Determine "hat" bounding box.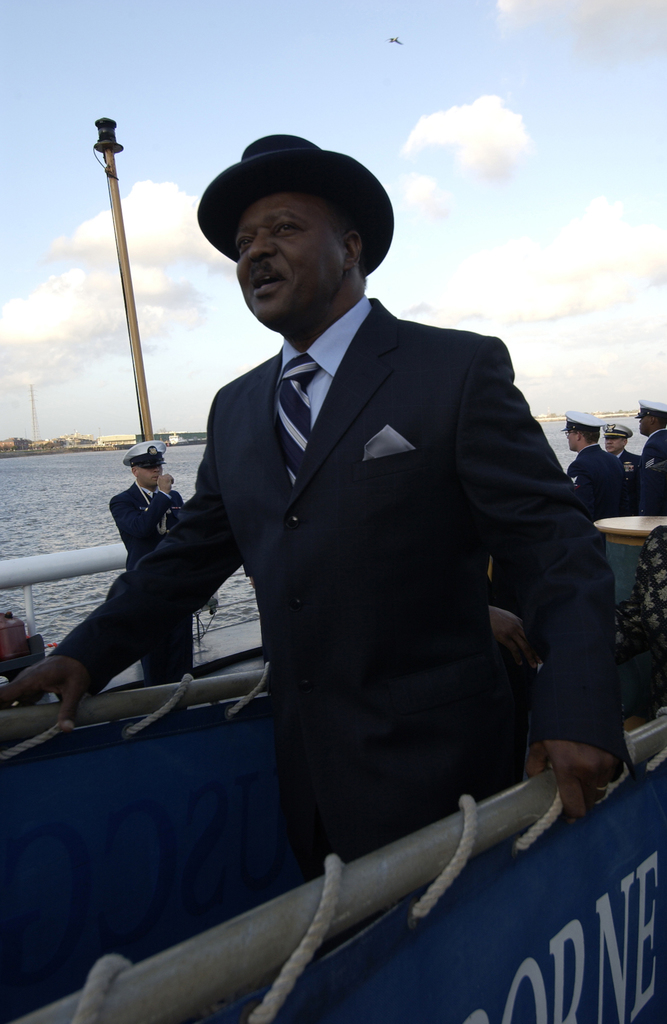
Determined: 602 420 636 436.
